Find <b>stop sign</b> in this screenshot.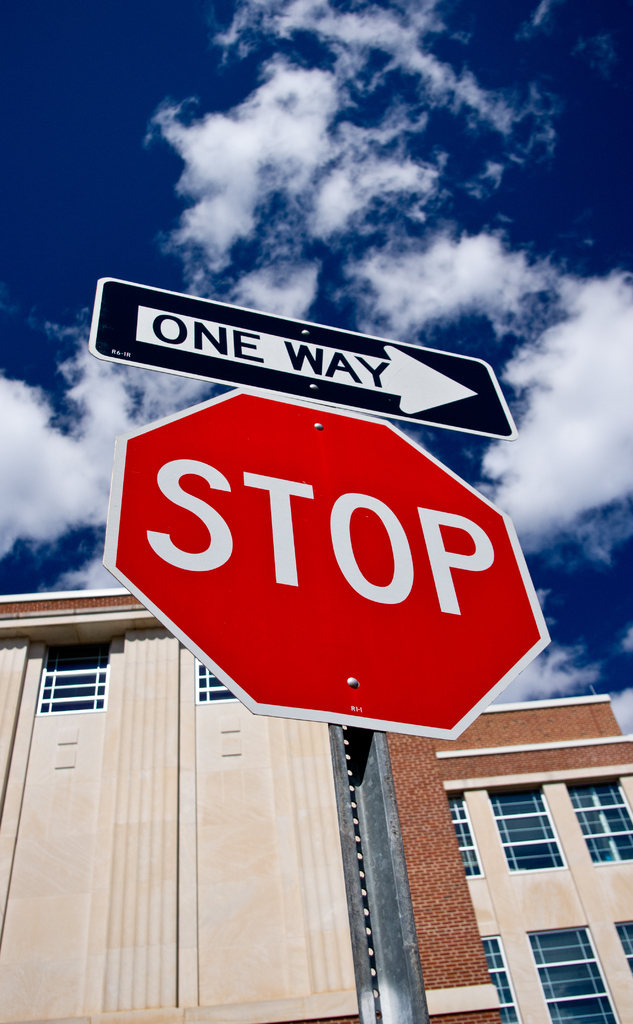
The bounding box for <b>stop sign</b> is l=99, t=387, r=551, b=740.
